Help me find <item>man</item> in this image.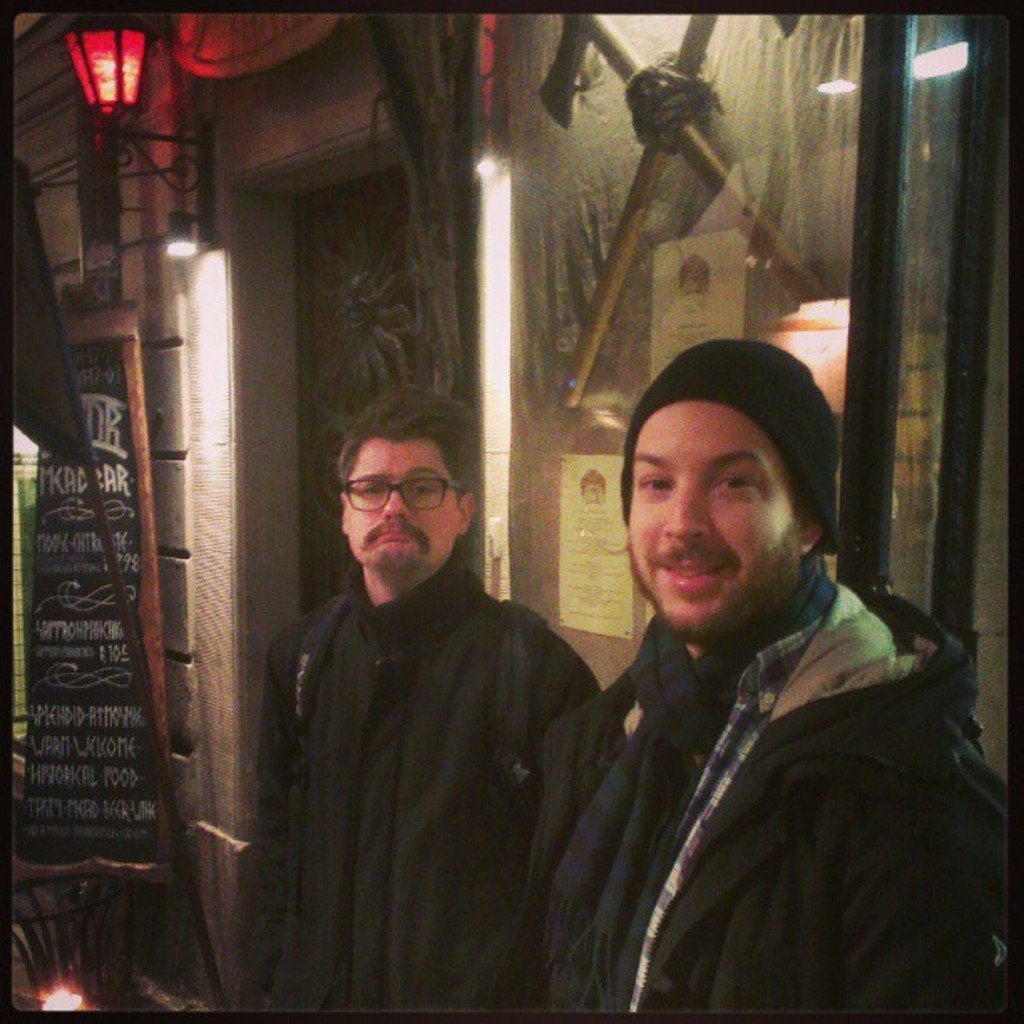
Found it: 485/336/1011/1022.
